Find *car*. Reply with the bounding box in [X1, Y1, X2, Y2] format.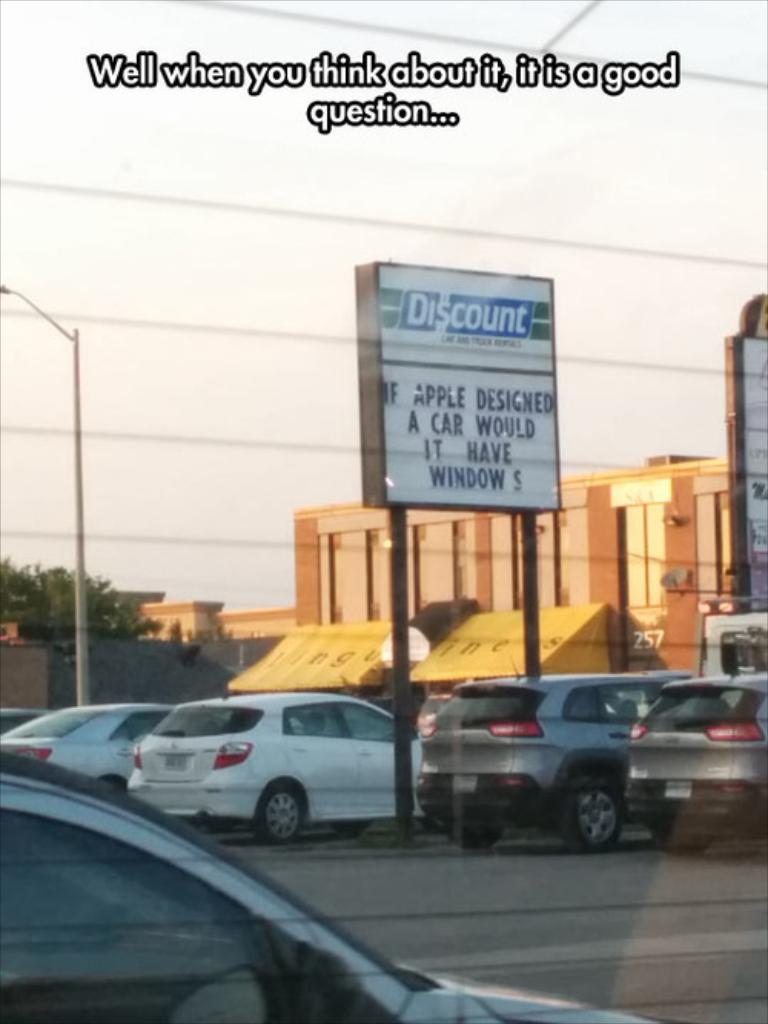
[0, 697, 189, 798].
